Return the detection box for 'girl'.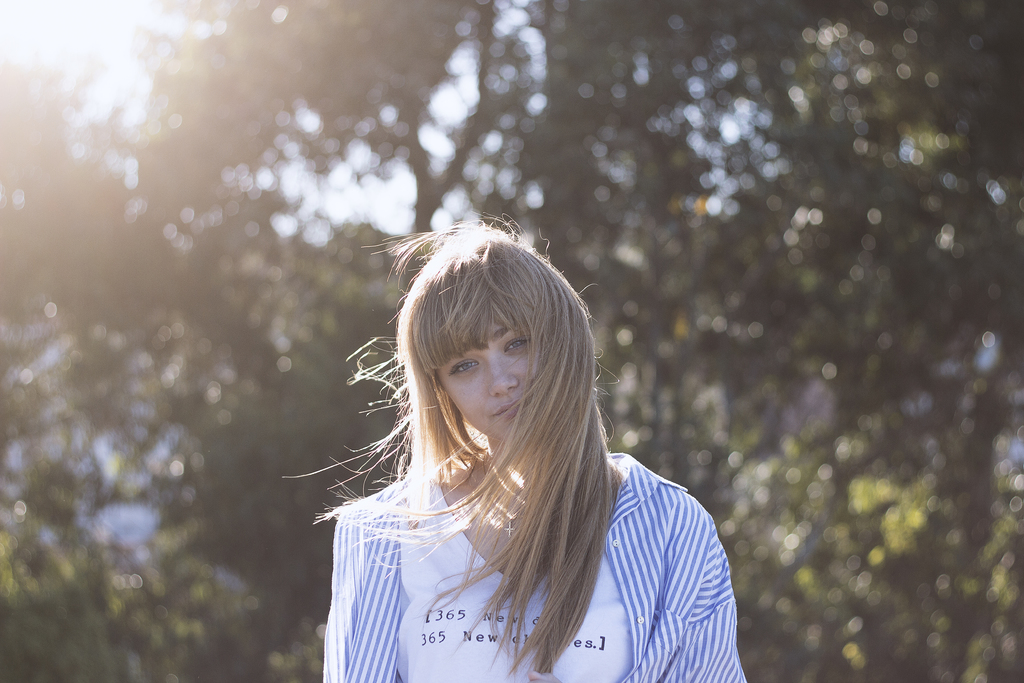
select_region(271, 238, 760, 676).
